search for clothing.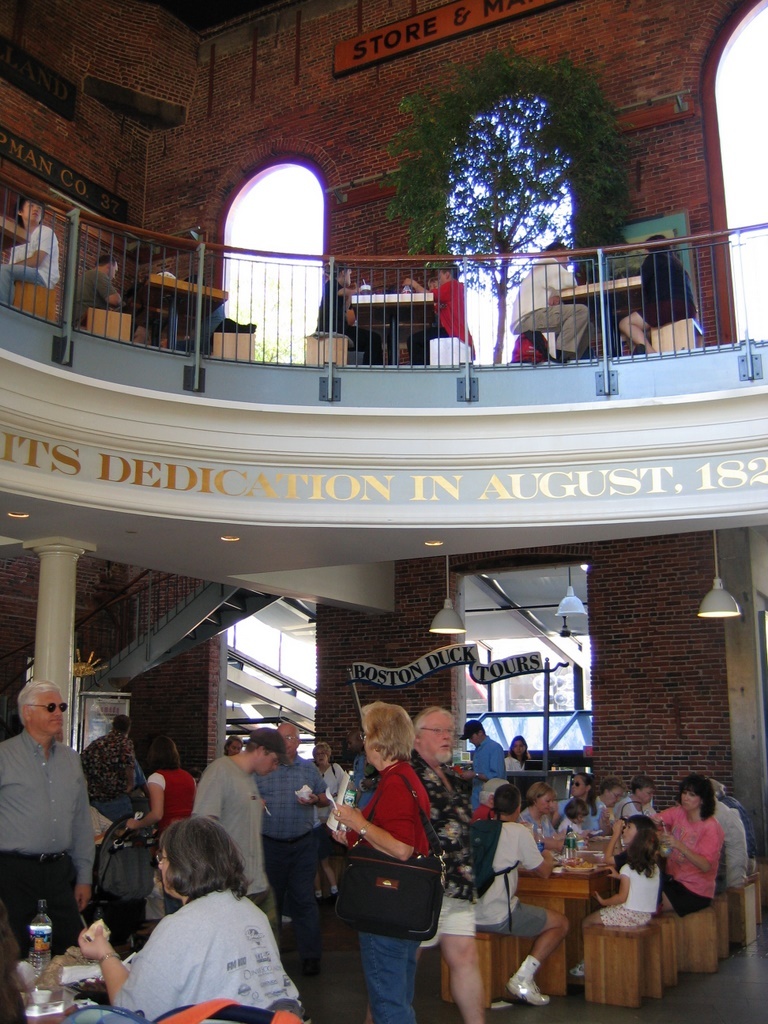
Found at 516/257/590/360.
